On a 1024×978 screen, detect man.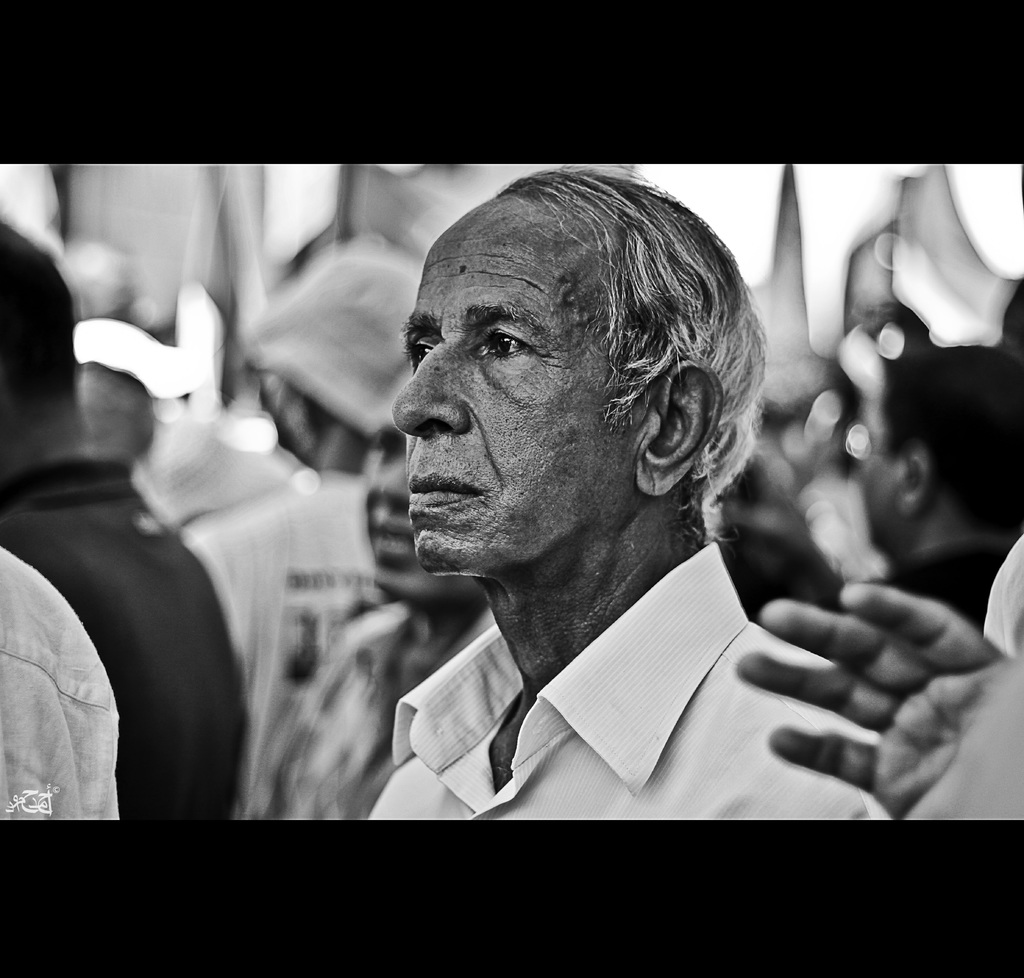
BBox(250, 420, 494, 825).
